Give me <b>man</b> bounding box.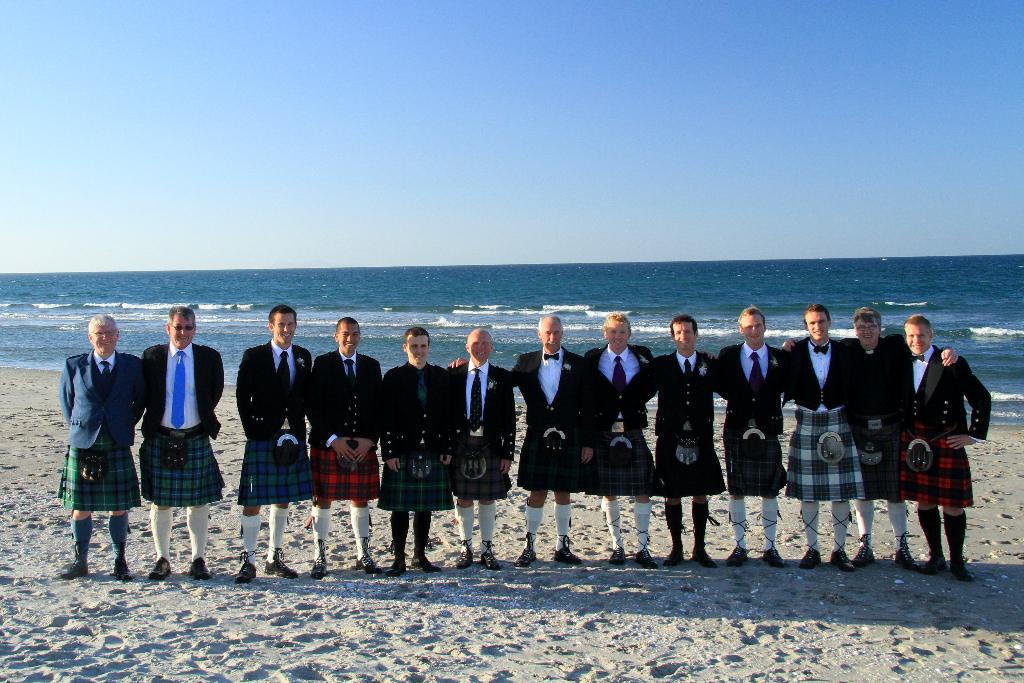
<bbox>54, 315, 141, 585</bbox>.
